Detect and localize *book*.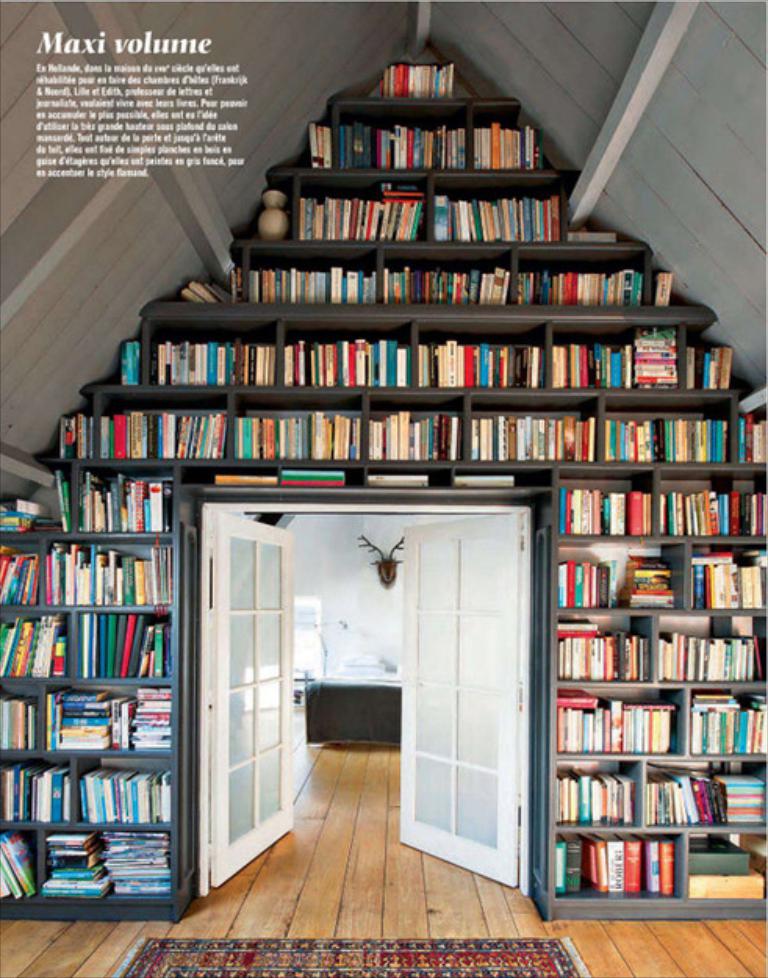
Localized at x1=447 y1=476 x2=507 y2=493.
